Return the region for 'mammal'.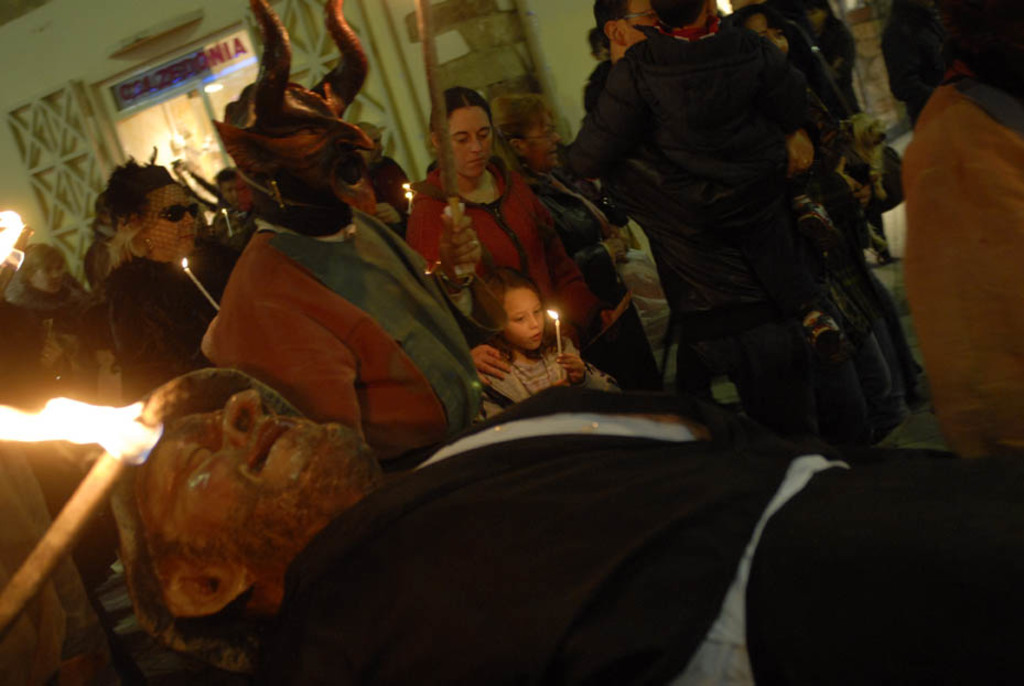
pyautogui.locateOnScreen(406, 86, 591, 340).
